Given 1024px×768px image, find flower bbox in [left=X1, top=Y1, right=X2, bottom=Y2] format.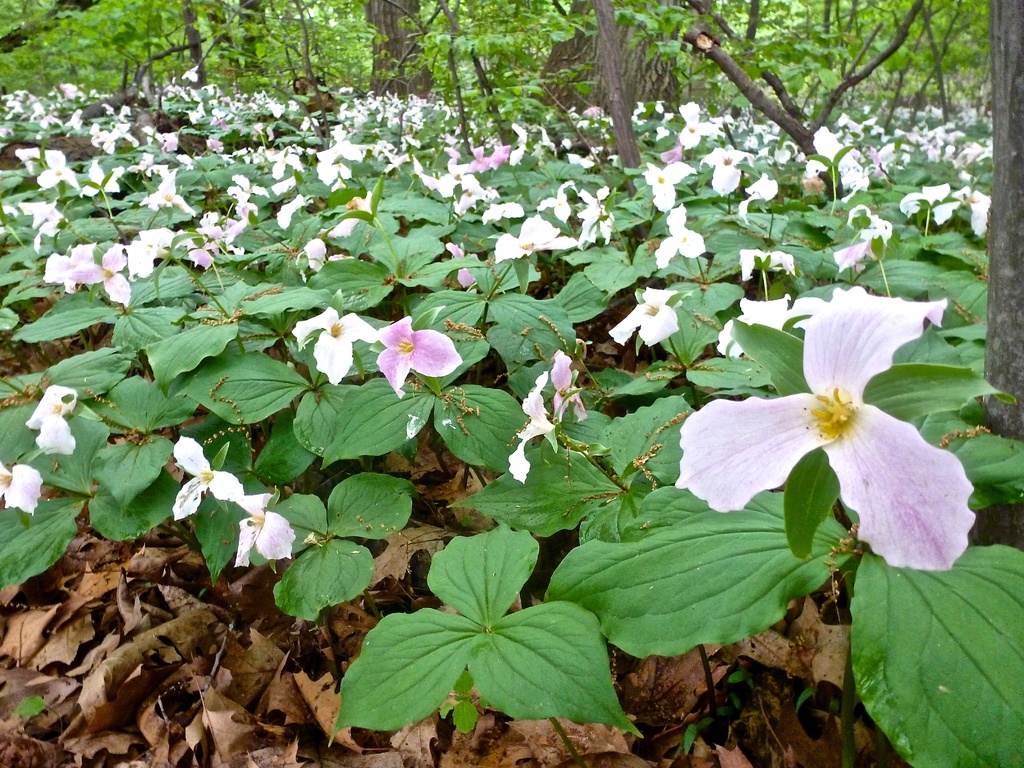
[left=718, top=295, right=831, bottom=360].
